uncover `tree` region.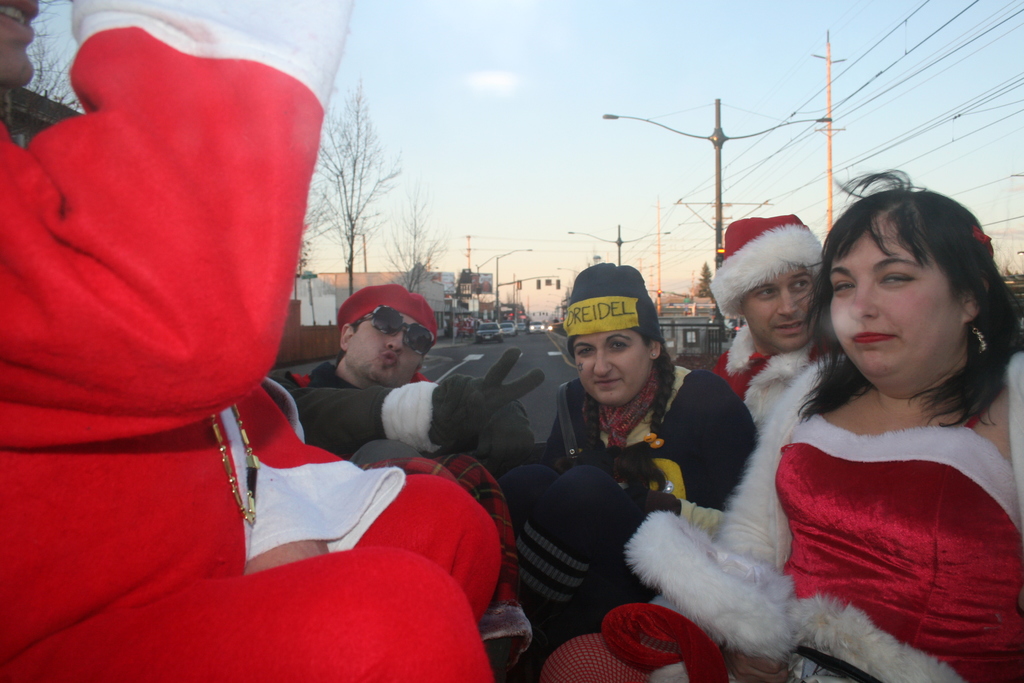
Uncovered: {"x1": 20, "y1": 0, "x2": 88, "y2": 119}.
